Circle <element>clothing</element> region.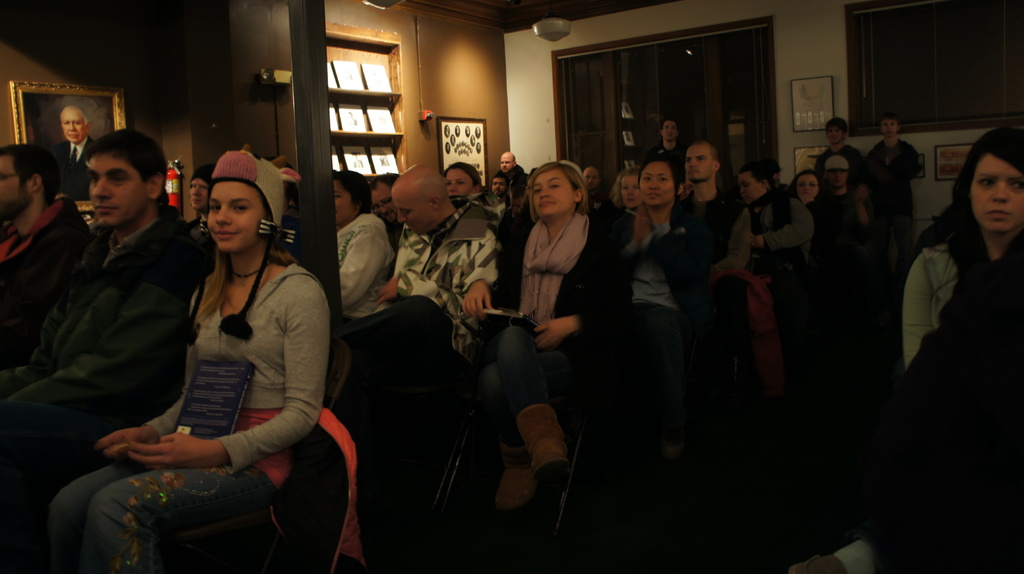
Region: crop(872, 100, 917, 241).
